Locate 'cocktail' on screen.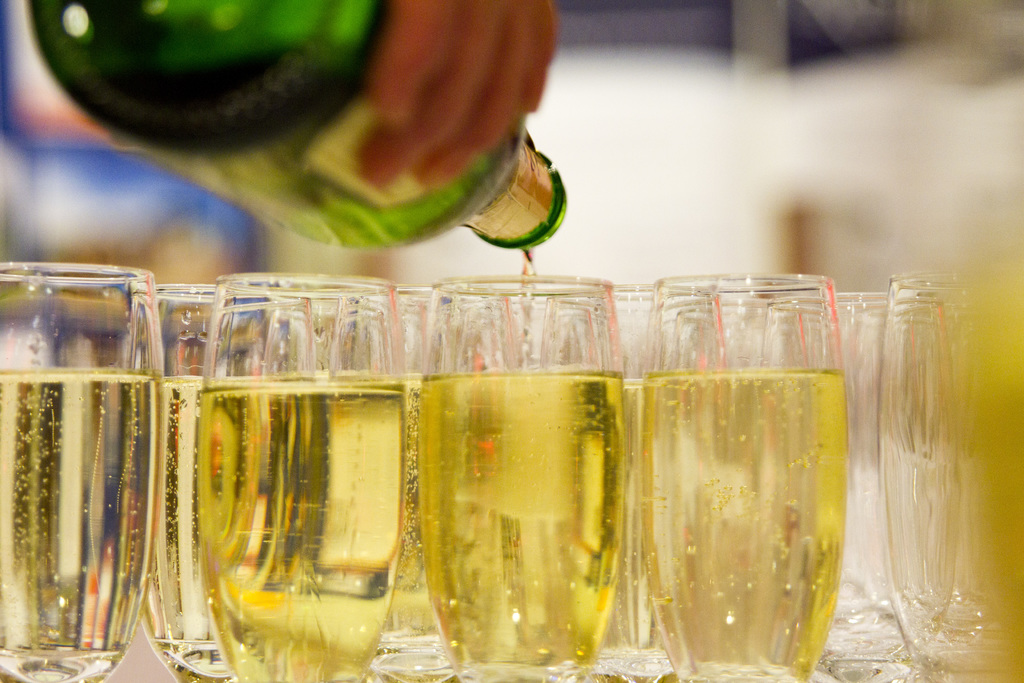
On screen at bbox=(409, 270, 627, 682).
